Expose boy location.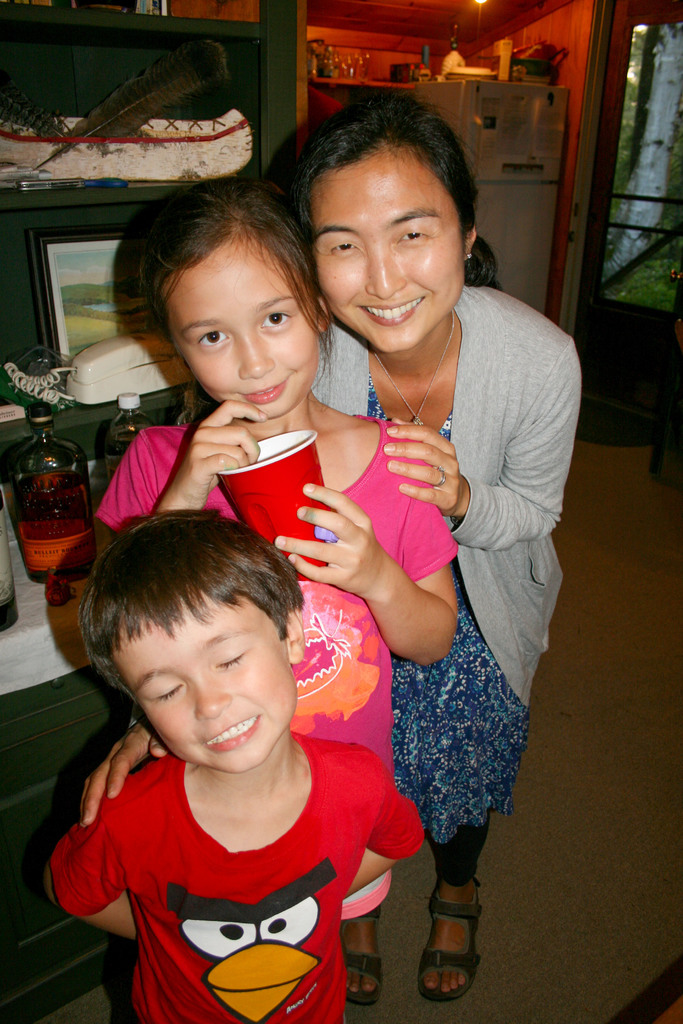
Exposed at [40,509,427,1023].
